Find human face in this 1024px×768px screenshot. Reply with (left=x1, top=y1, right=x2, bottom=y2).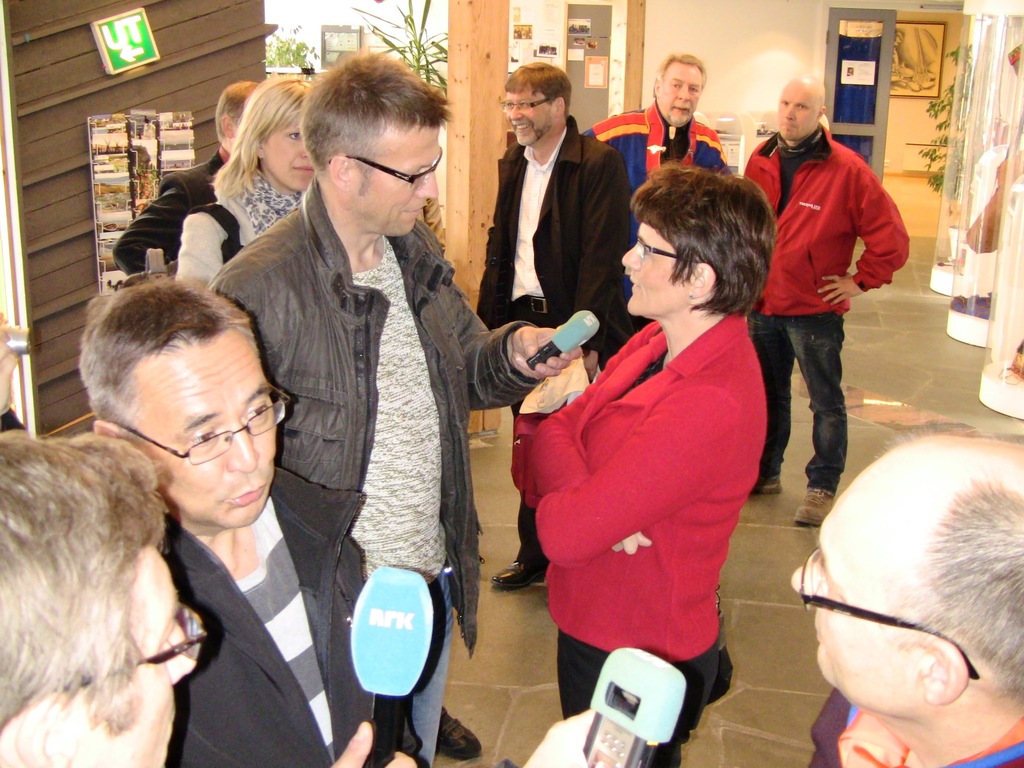
(left=785, top=461, right=922, bottom=707).
